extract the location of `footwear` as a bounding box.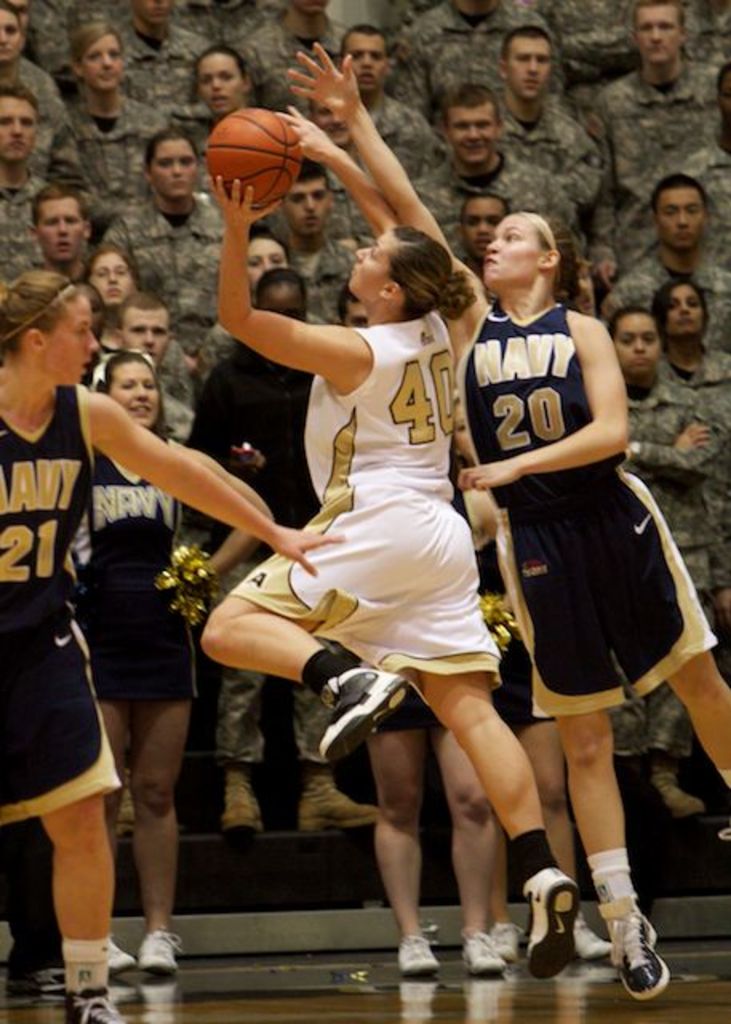
Rect(126, 925, 176, 976).
